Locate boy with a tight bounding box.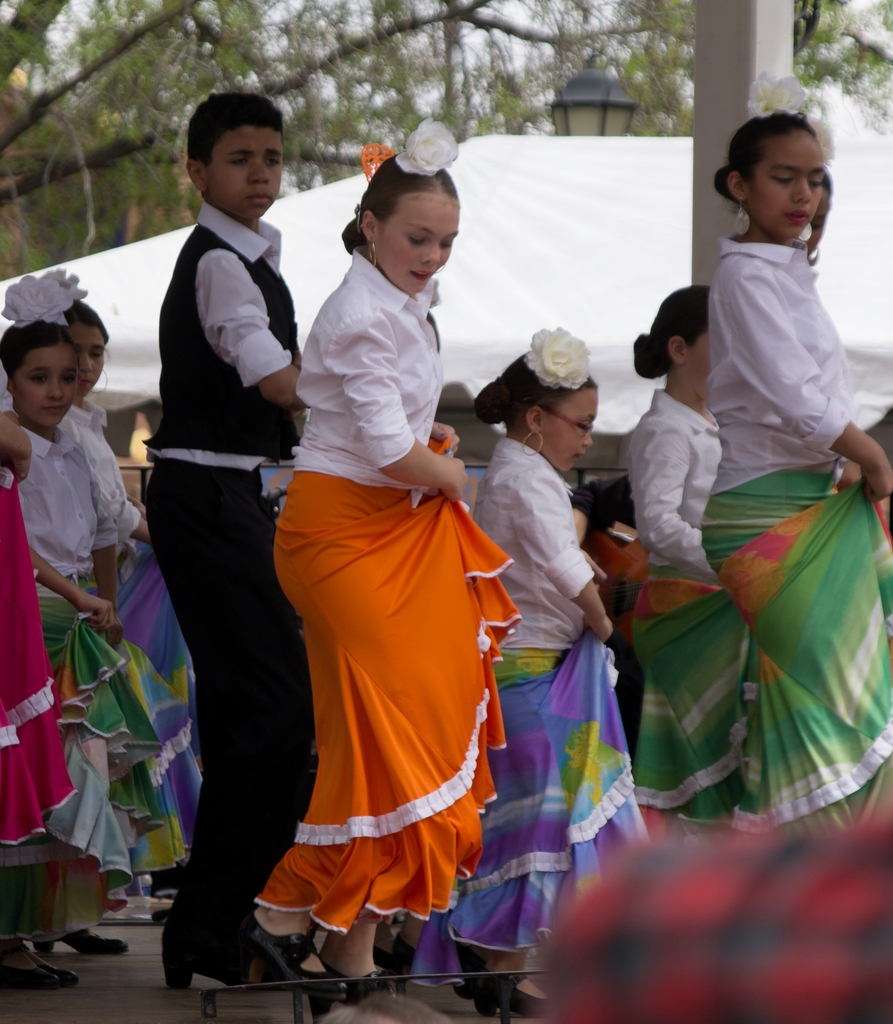
131, 87, 309, 992.
